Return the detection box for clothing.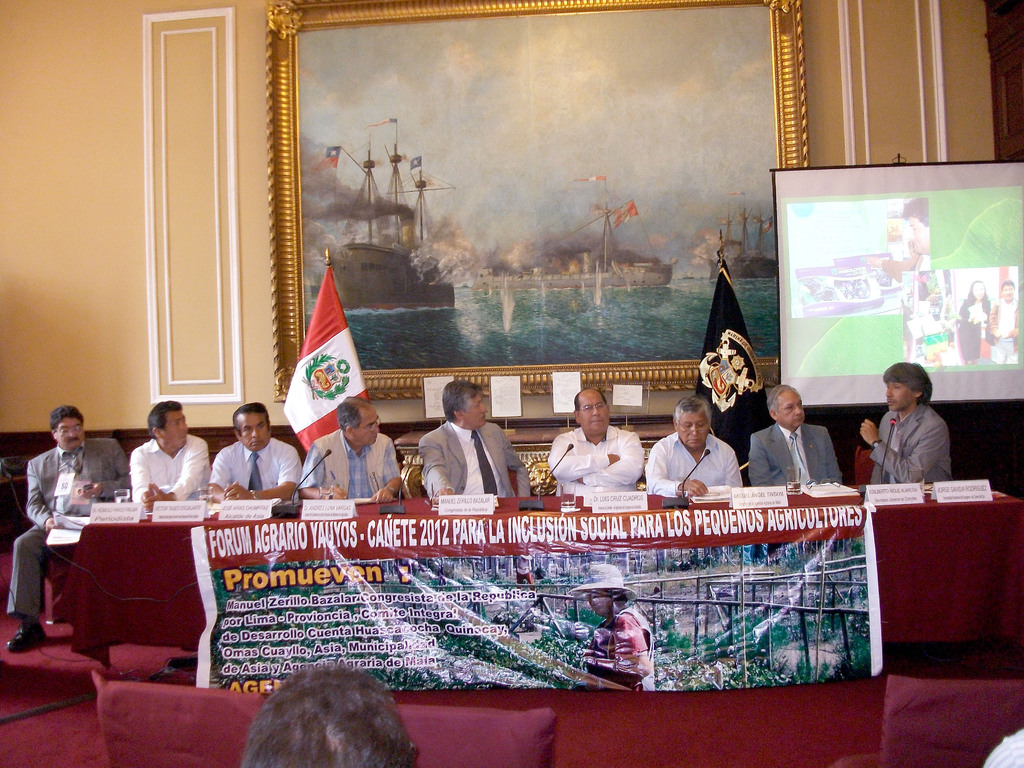
x1=586, y1=606, x2=654, y2=693.
